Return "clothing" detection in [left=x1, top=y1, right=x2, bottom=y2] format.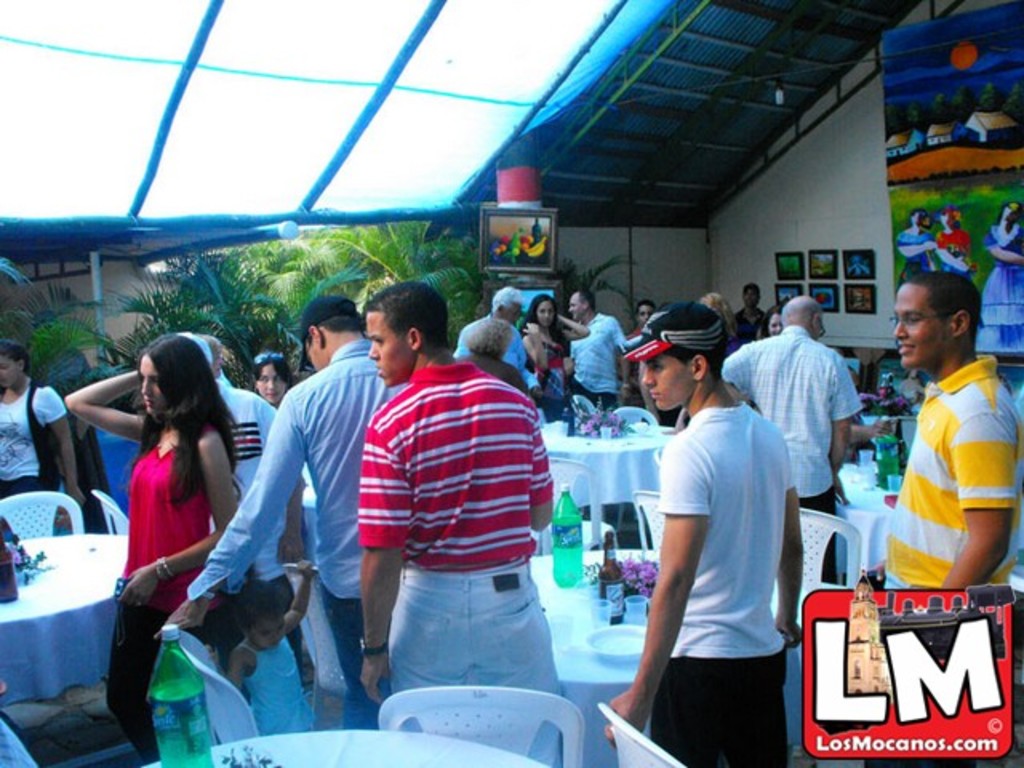
[left=189, top=334, right=400, bottom=733].
